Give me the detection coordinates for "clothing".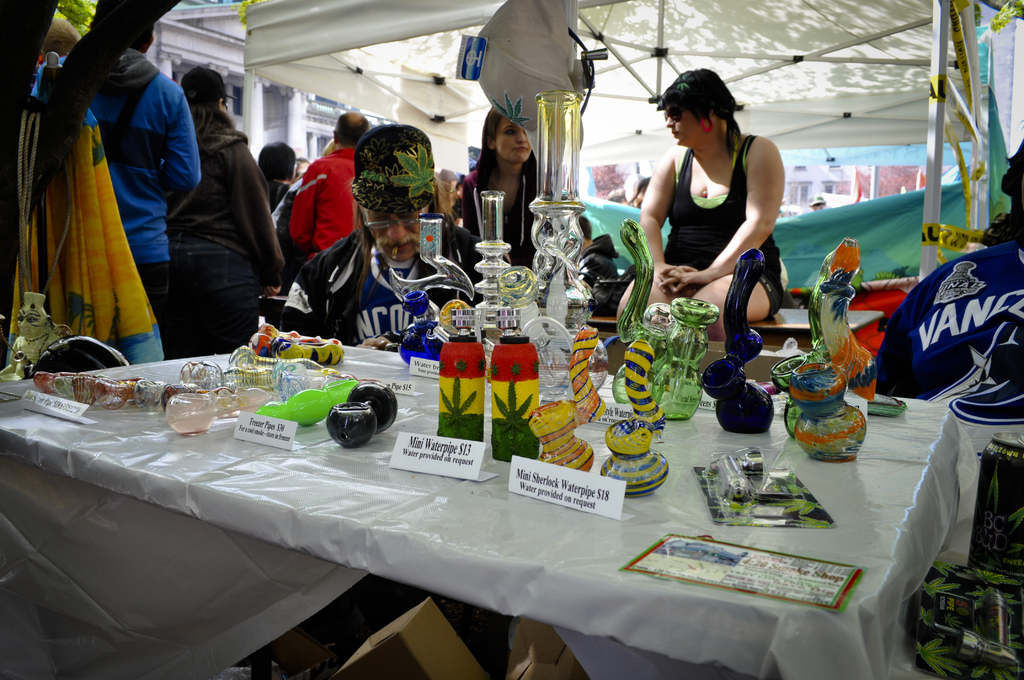
box(452, 164, 543, 269).
